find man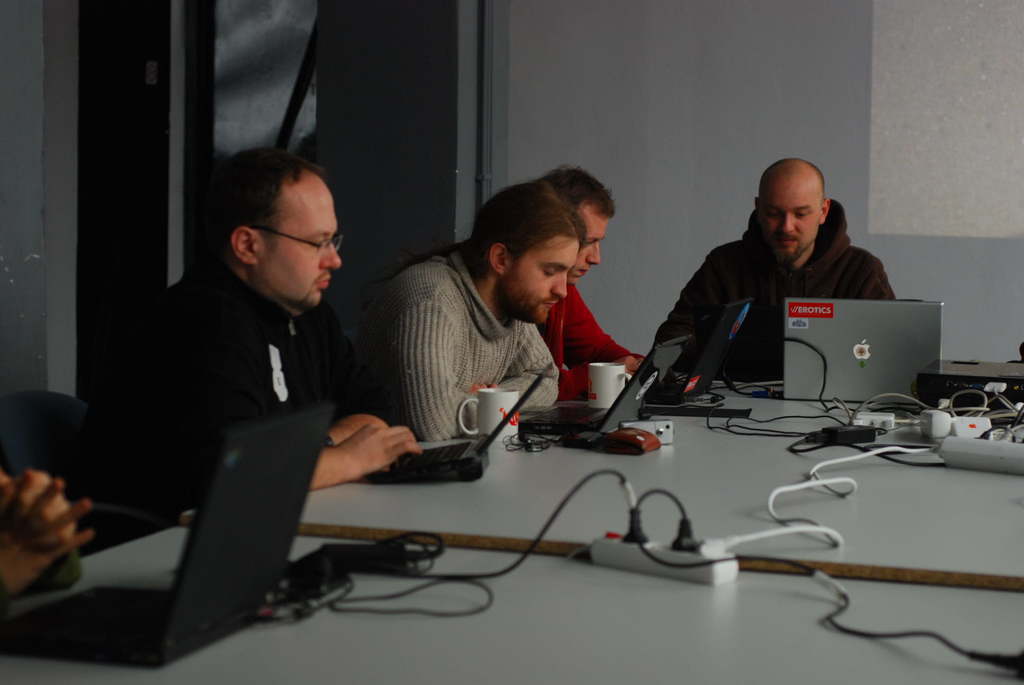
<region>354, 171, 576, 462</region>
